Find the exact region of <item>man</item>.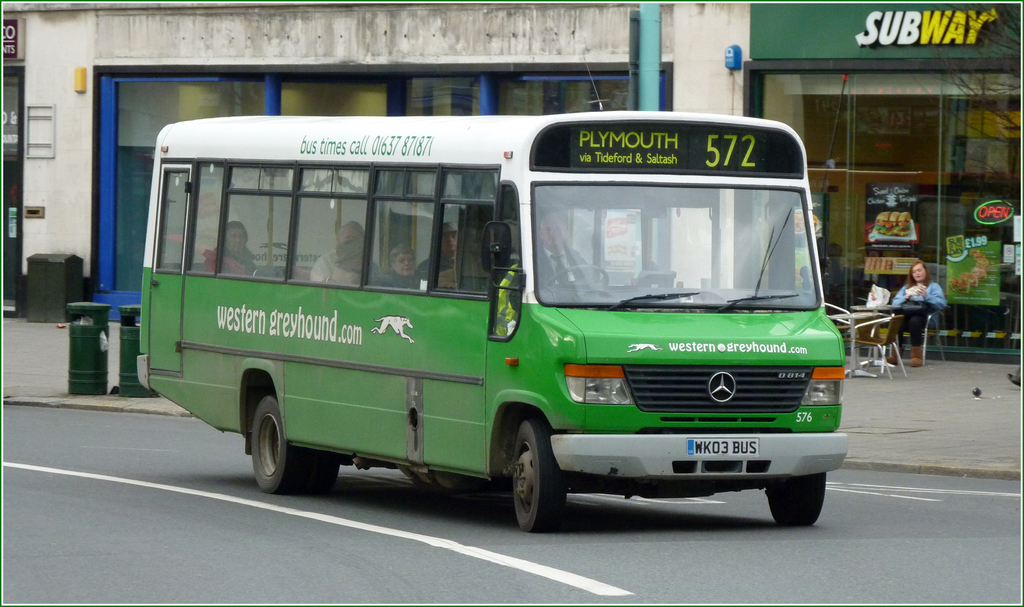
Exact region: l=427, t=227, r=461, b=283.
